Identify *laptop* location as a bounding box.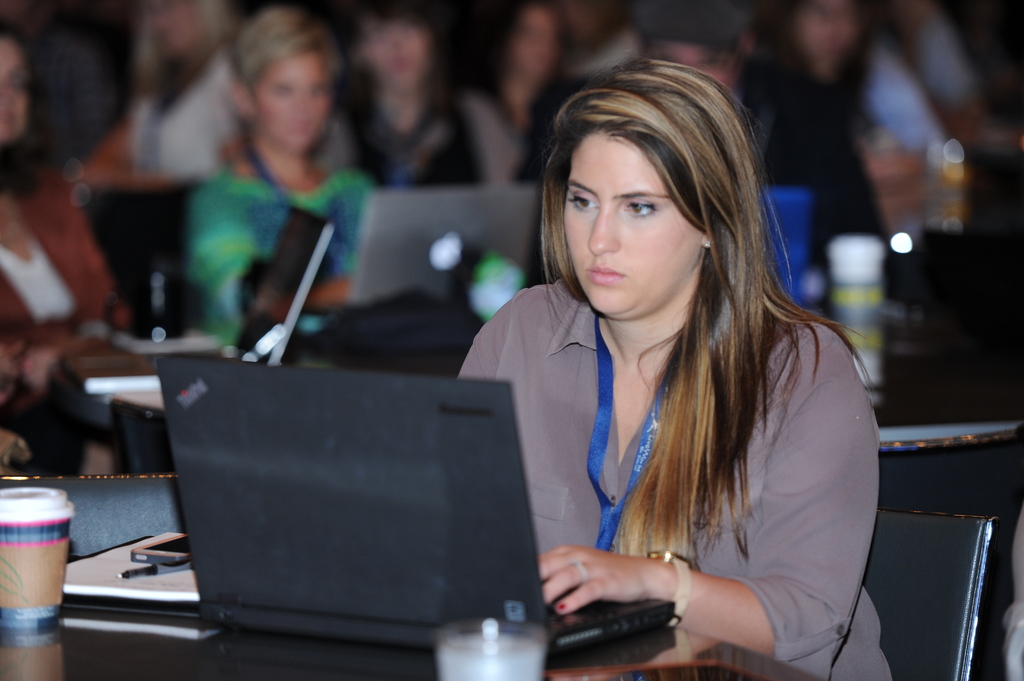
select_region(70, 205, 338, 392).
